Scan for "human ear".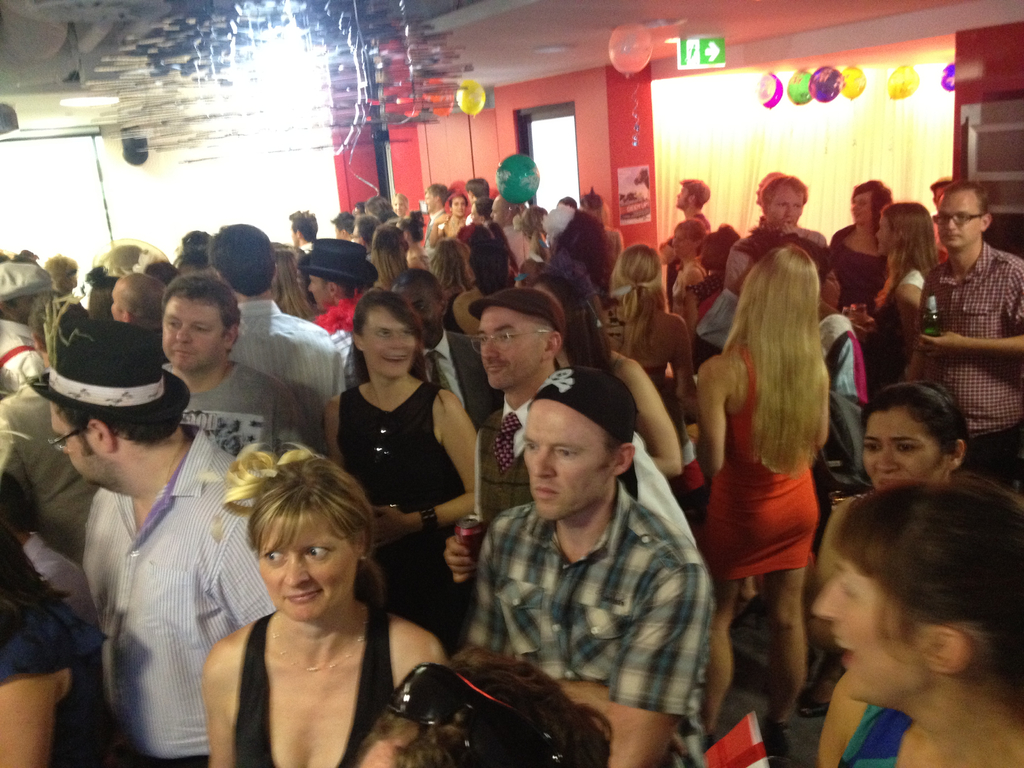
Scan result: bbox(329, 283, 337, 295).
